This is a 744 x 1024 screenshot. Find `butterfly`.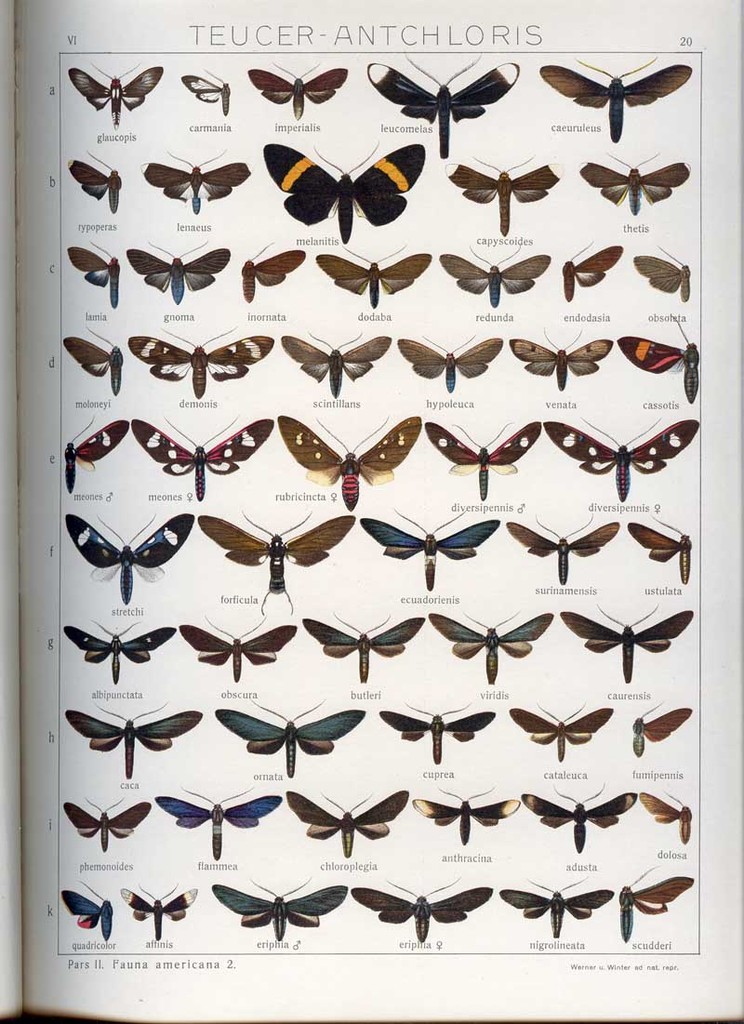
Bounding box: select_region(62, 513, 197, 604).
